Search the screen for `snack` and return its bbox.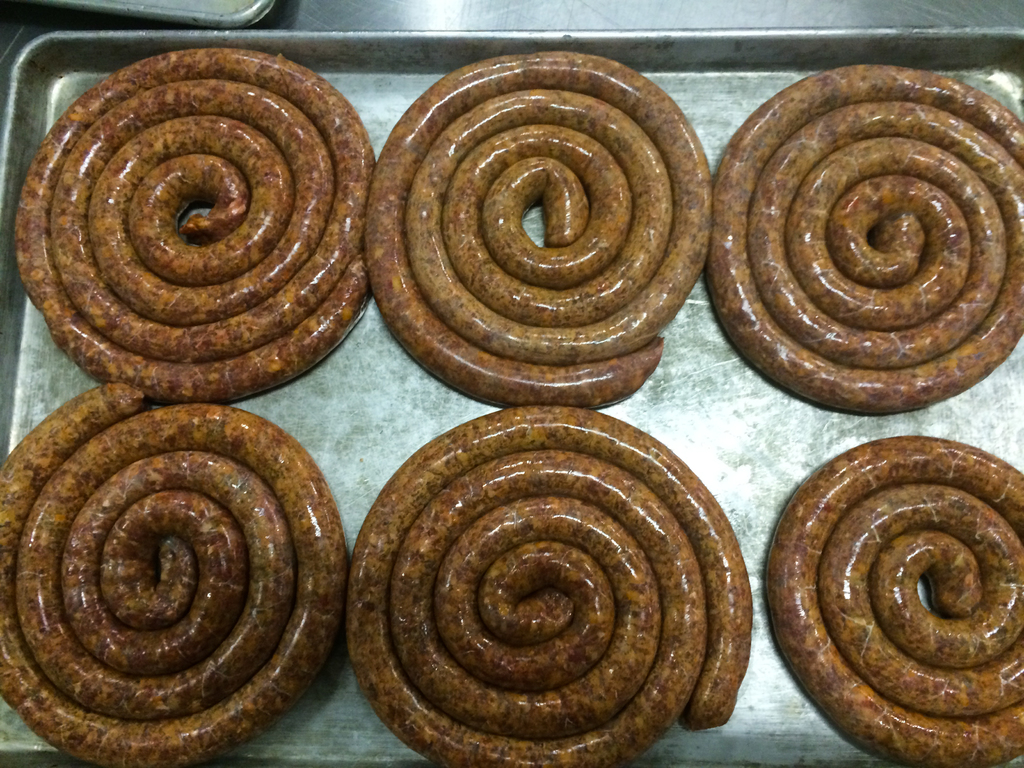
Found: box=[6, 42, 374, 429].
